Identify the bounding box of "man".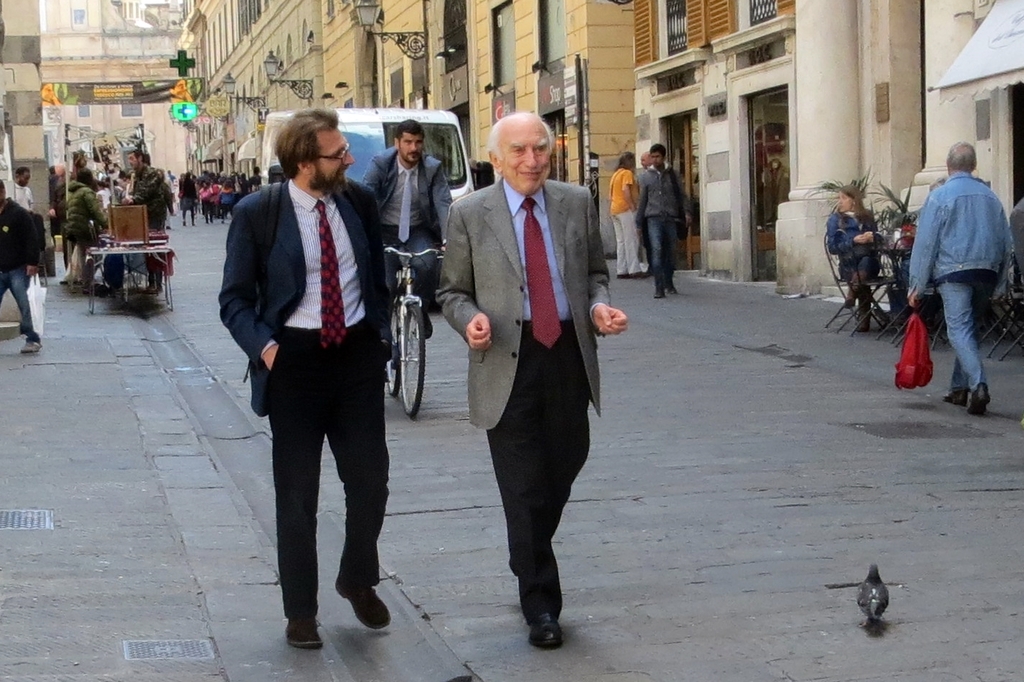
(x1=635, y1=144, x2=703, y2=304).
